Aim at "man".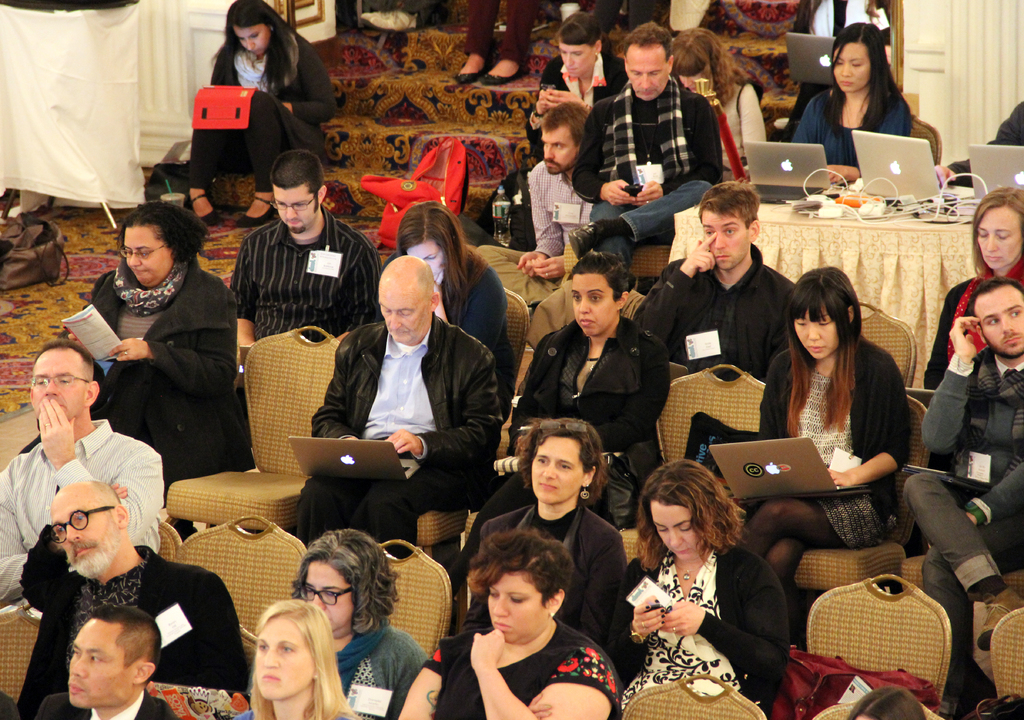
Aimed at crop(17, 476, 246, 719).
